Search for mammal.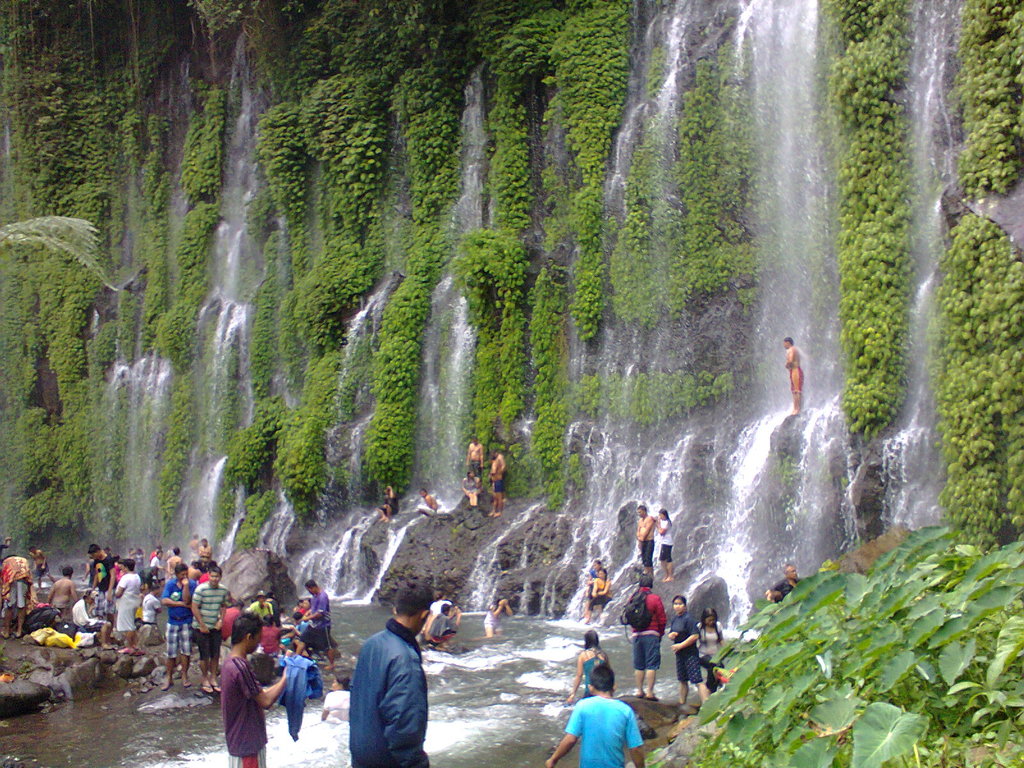
Found at (left=461, top=469, right=479, bottom=506).
